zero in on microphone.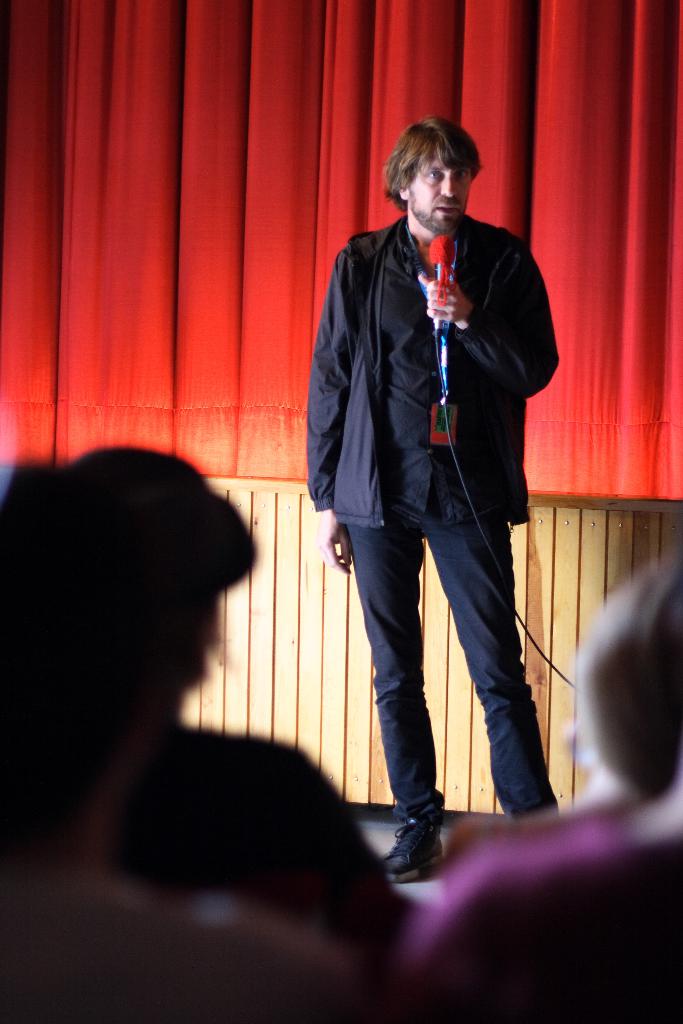
Zeroed in: (left=420, top=221, right=461, bottom=358).
